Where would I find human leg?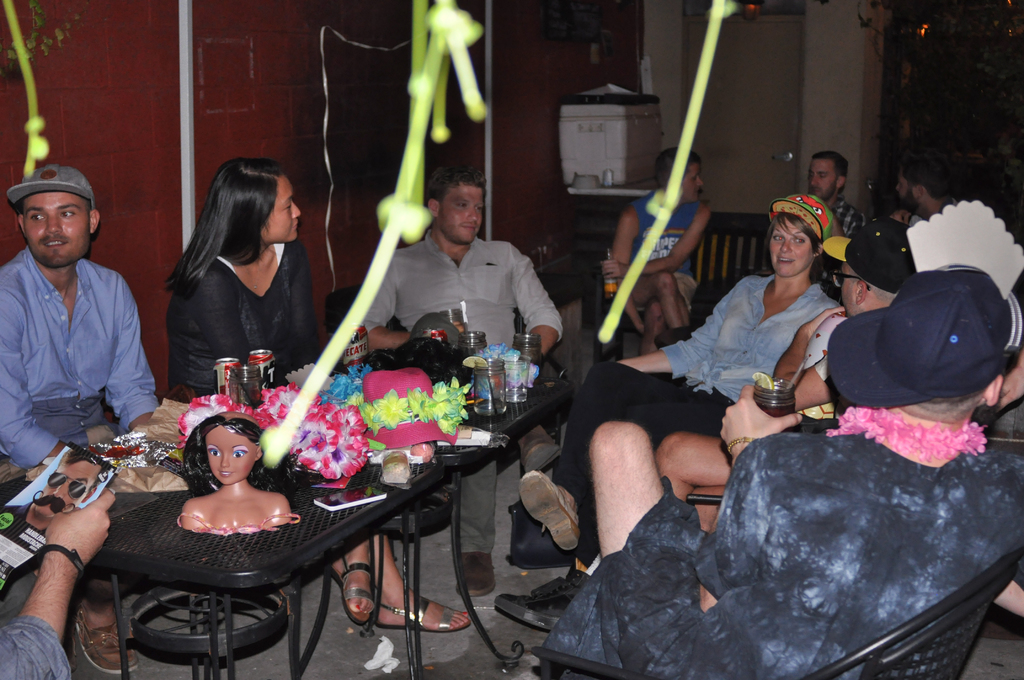
At BBox(515, 357, 723, 555).
